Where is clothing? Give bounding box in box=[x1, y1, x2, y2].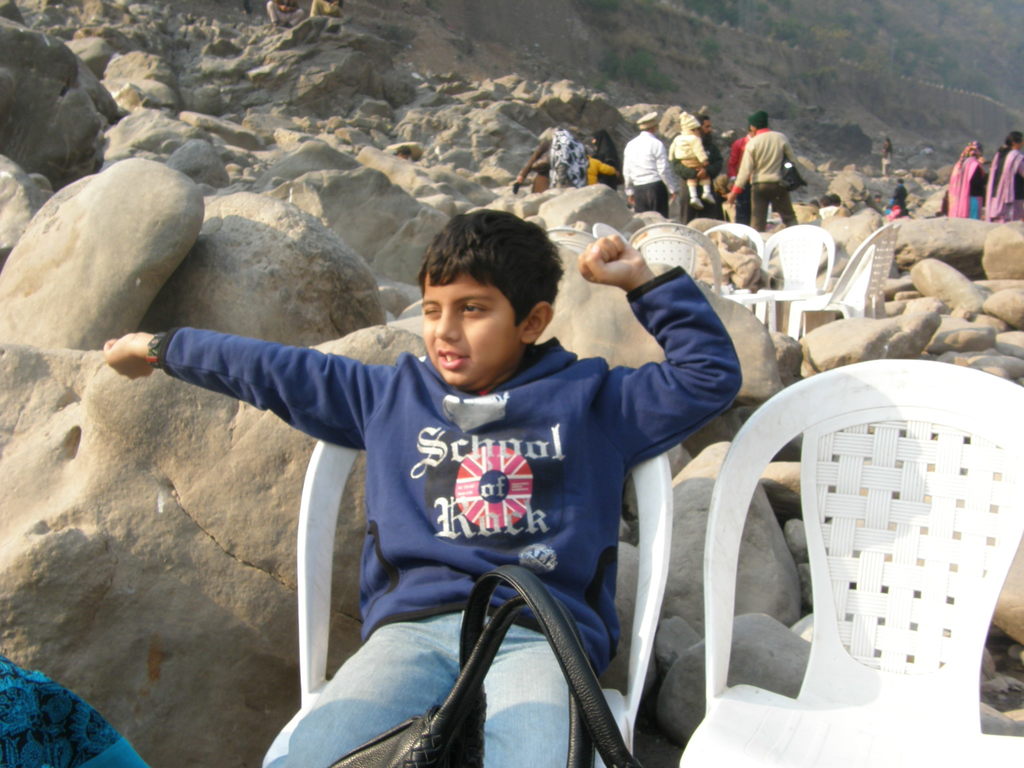
box=[669, 134, 723, 227].
